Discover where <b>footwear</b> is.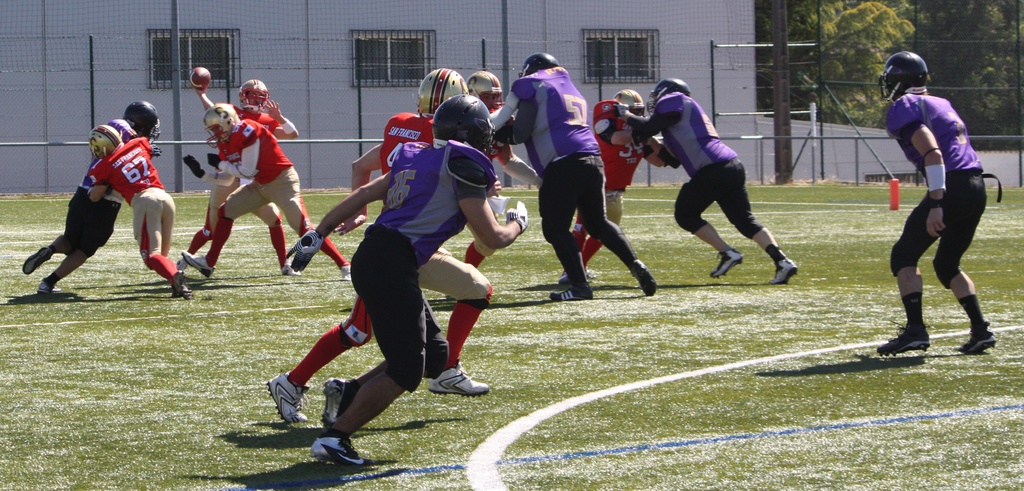
Discovered at (left=171, top=275, right=197, bottom=303).
